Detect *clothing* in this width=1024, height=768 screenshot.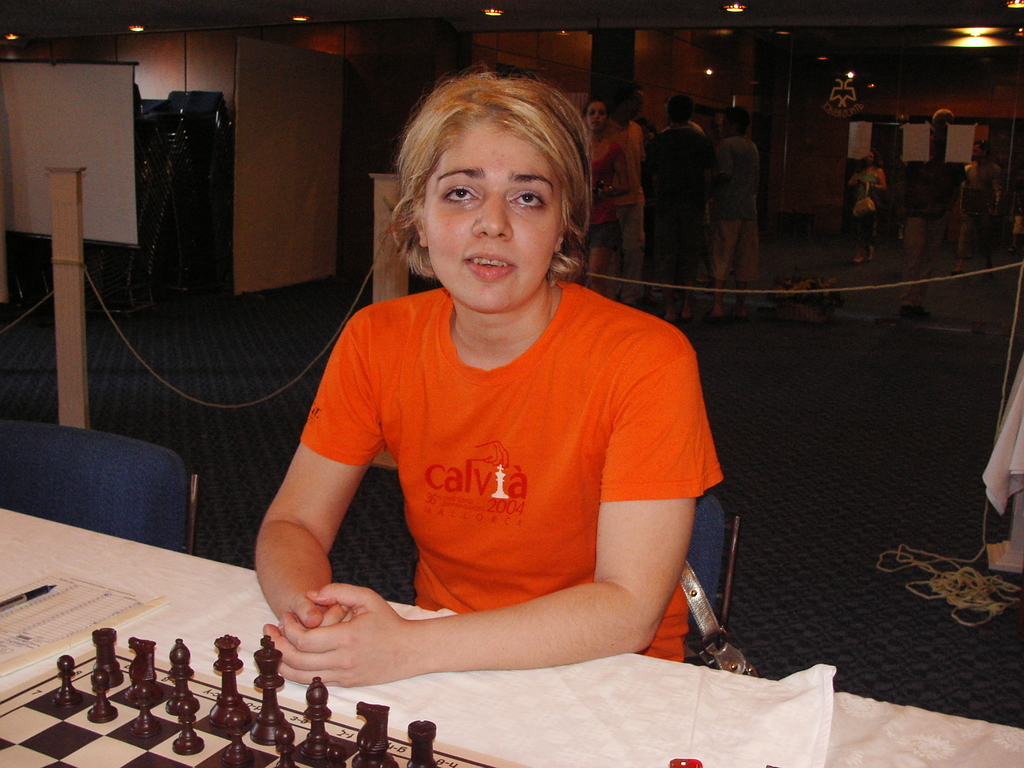
Detection: 644/122/714/290.
